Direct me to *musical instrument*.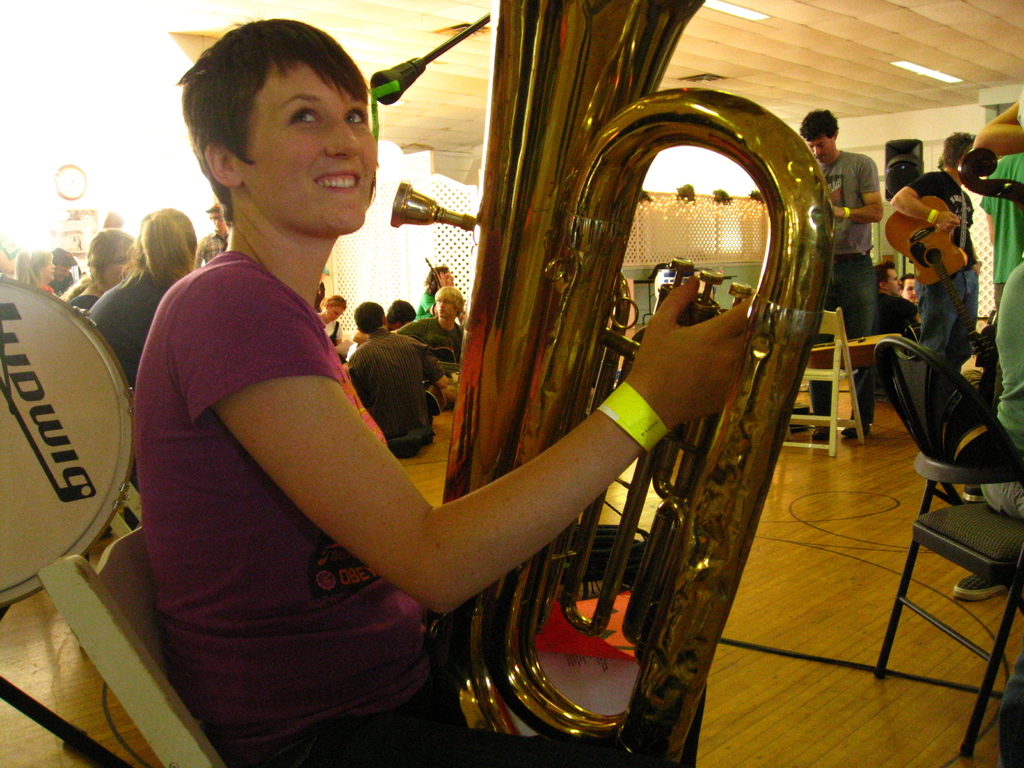
Direction: (415,344,458,387).
